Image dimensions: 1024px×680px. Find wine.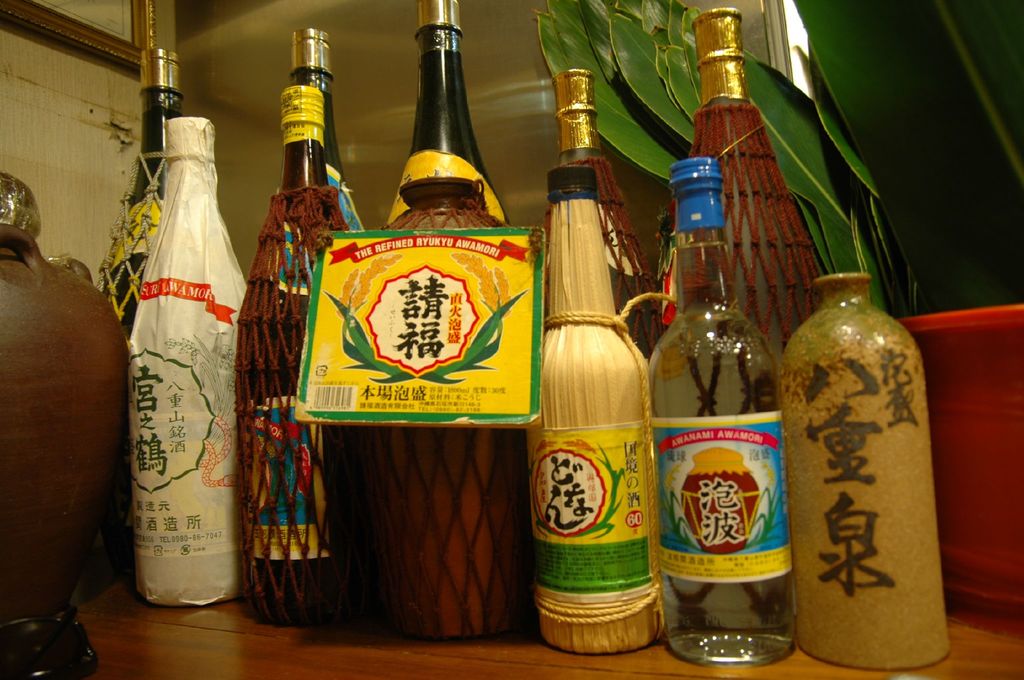
rect(230, 88, 385, 626).
